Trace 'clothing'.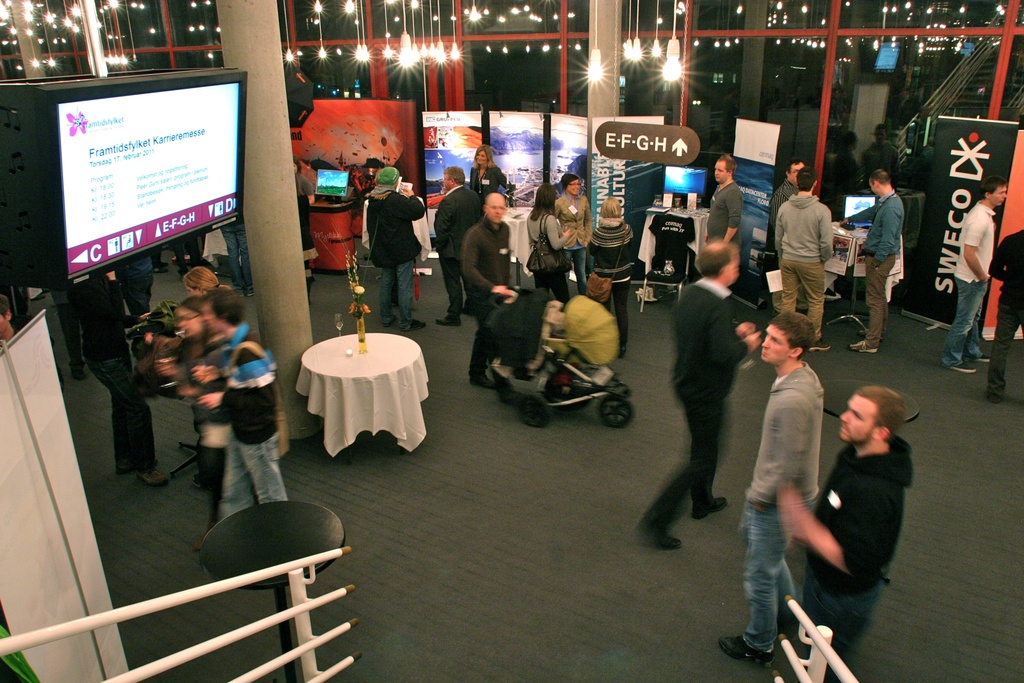
Traced to [x1=225, y1=315, x2=291, y2=518].
